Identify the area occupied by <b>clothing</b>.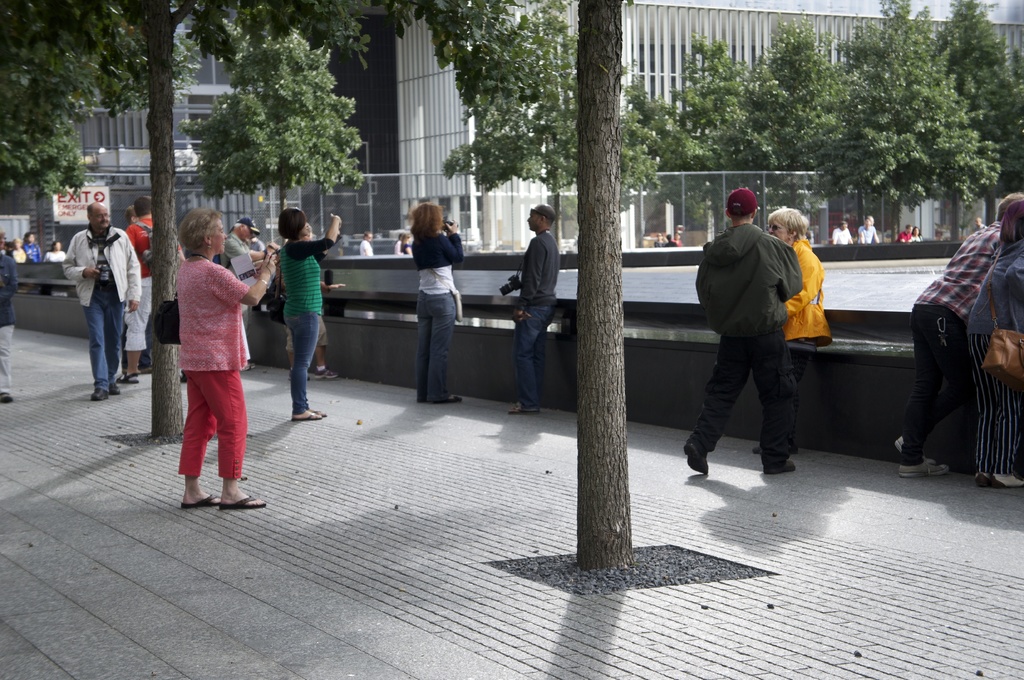
Area: BBox(855, 224, 876, 239).
